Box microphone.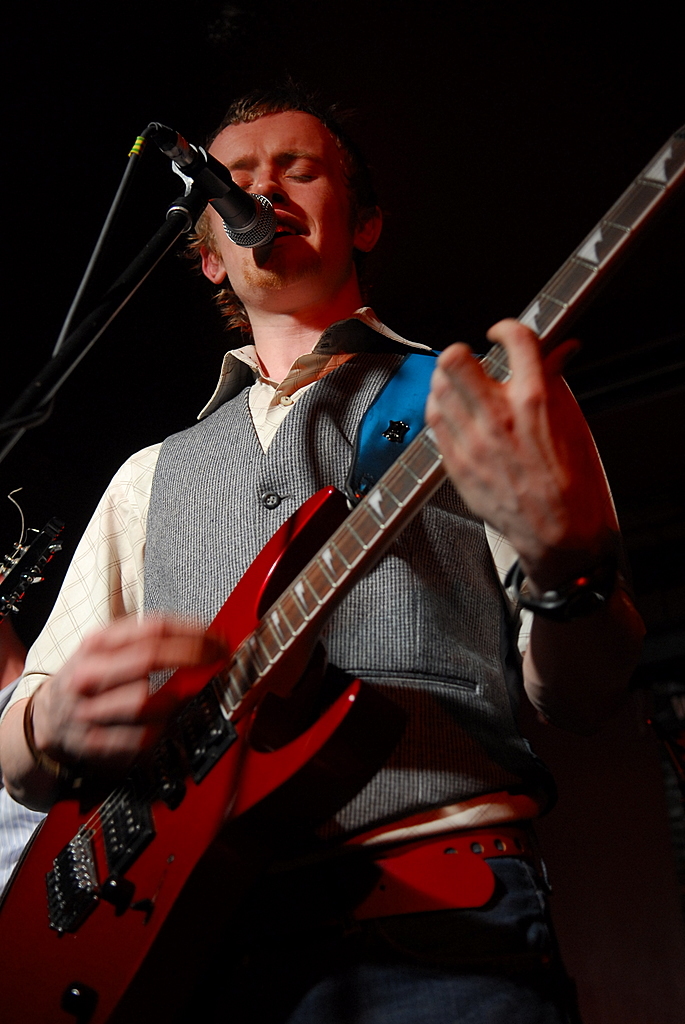
142,136,334,271.
